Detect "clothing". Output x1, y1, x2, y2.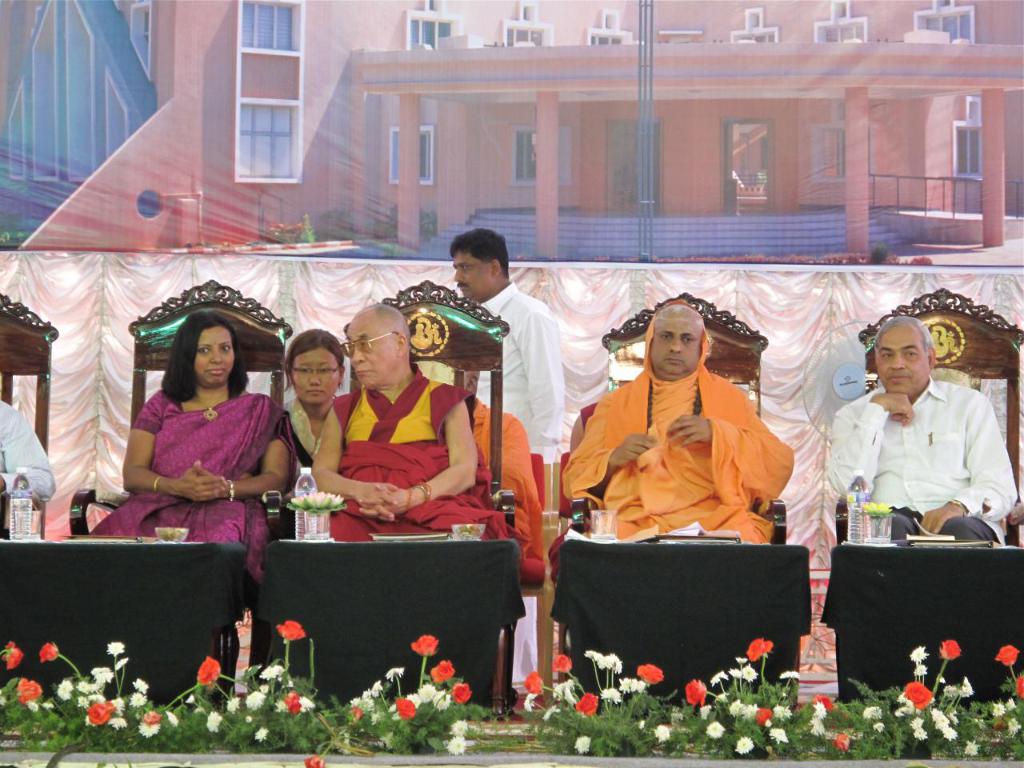
822, 360, 1007, 562.
